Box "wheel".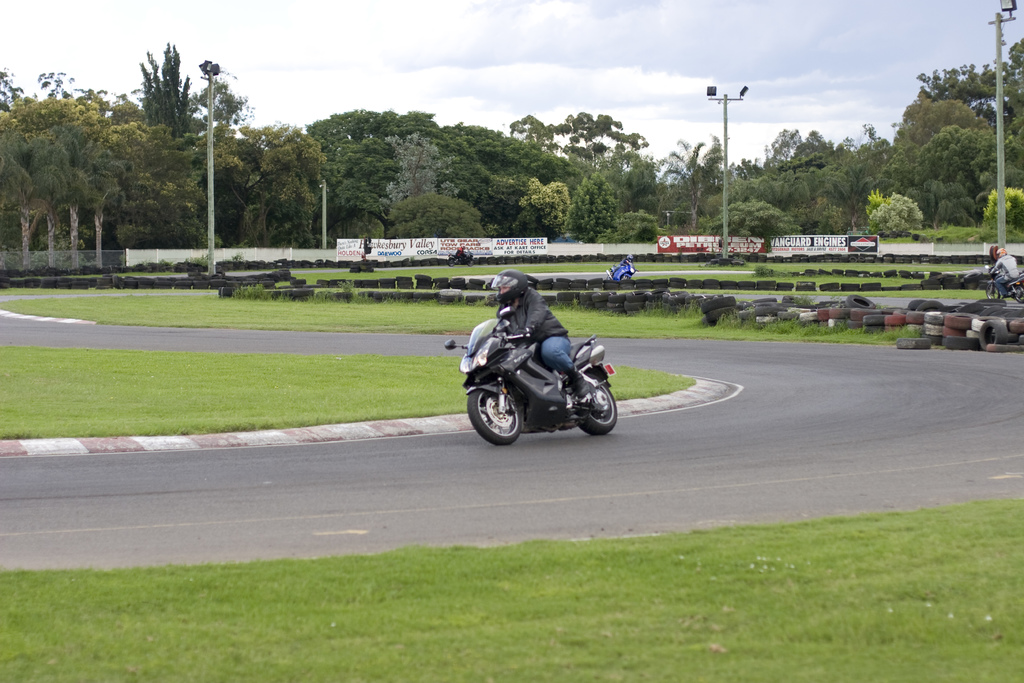
bbox(621, 274, 628, 280).
